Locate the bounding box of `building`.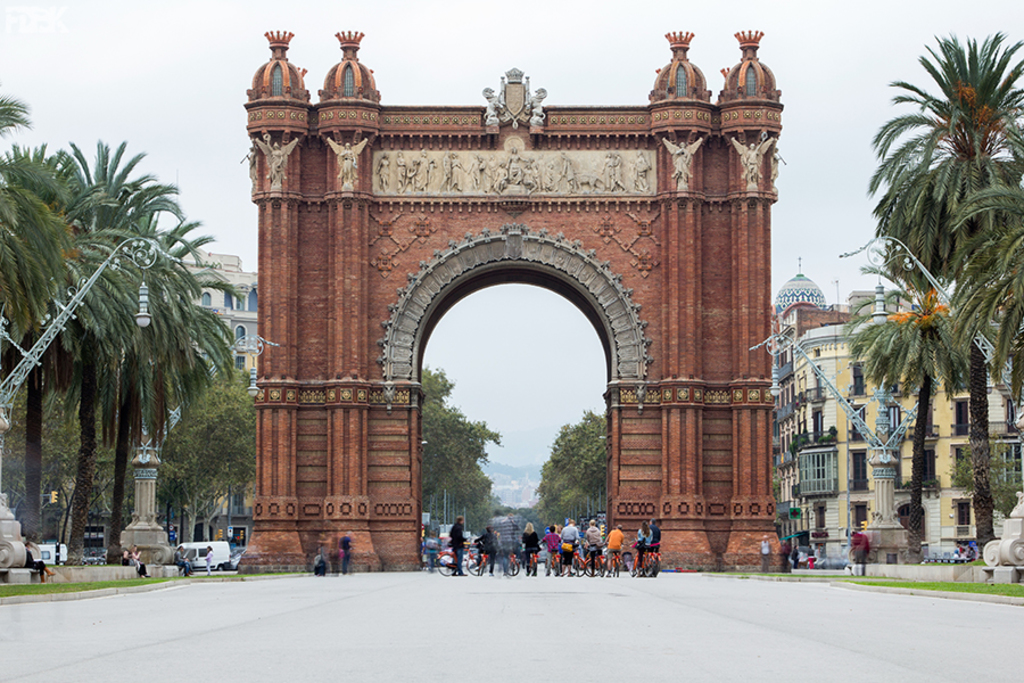
Bounding box: 771,255,1023,560.
